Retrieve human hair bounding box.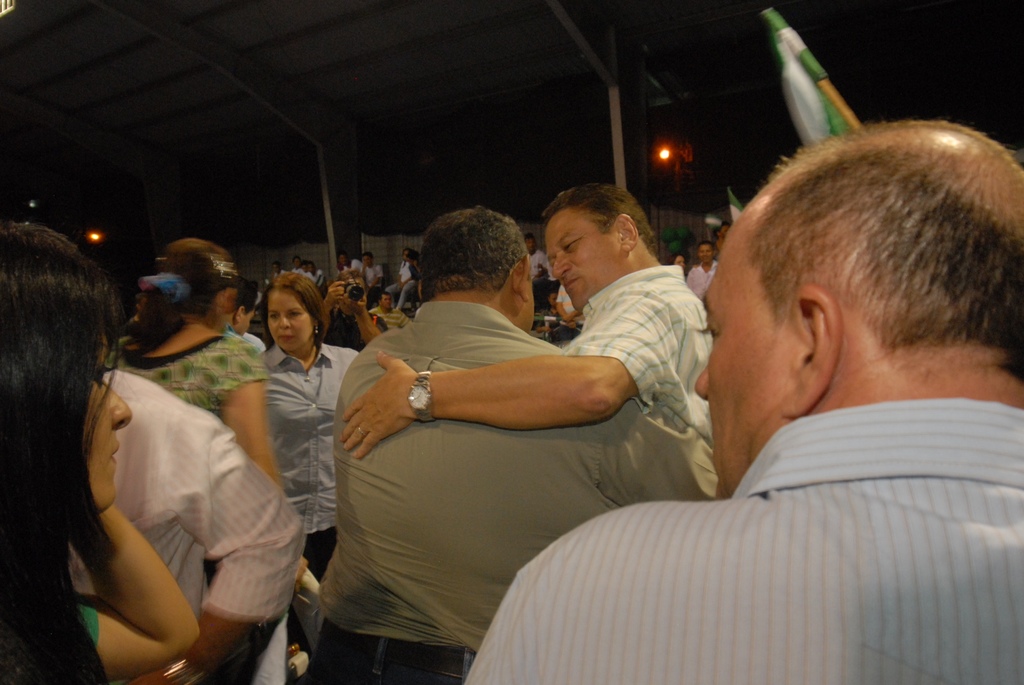
Bounding box: bbox=[231, 275, 261, 317].
